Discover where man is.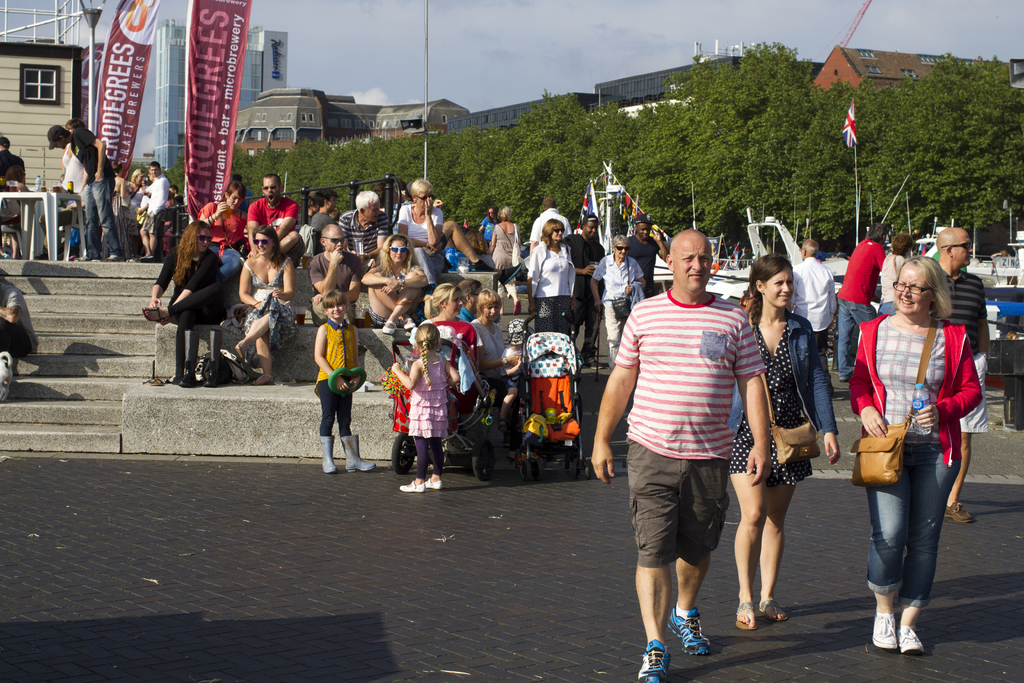
Discovered at detection(307, 223, 362, 324).
